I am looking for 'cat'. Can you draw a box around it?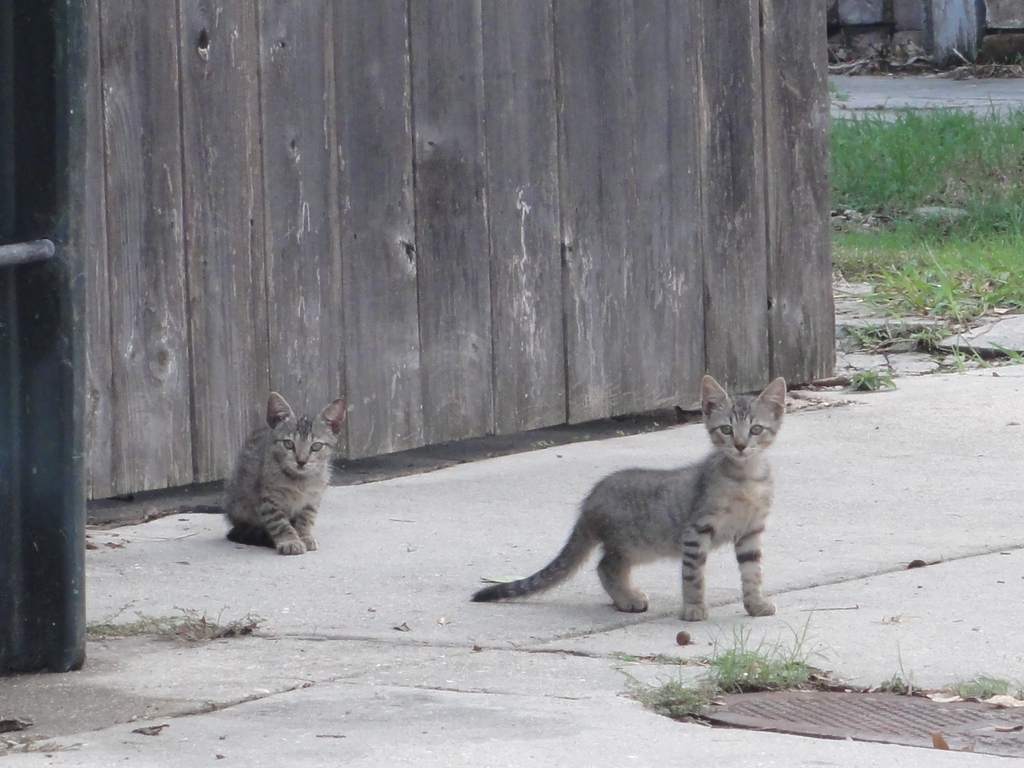
Sure, the bounding box is select_region(218, 389, 353, 555).
